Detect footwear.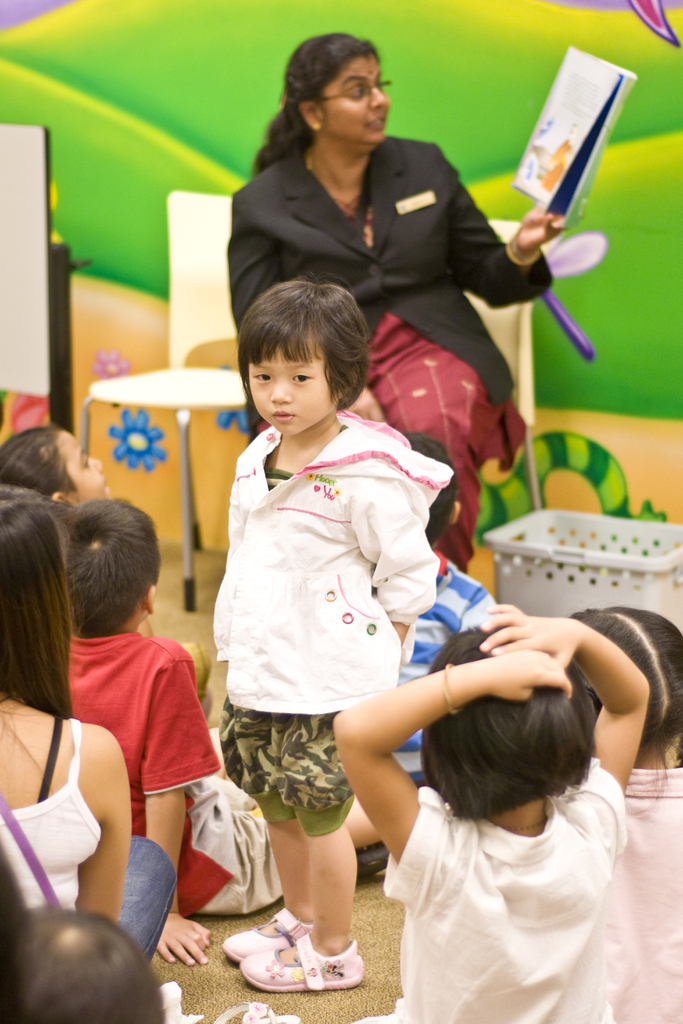
Detected at left=235, top=935, right=372, bottom=1001.
